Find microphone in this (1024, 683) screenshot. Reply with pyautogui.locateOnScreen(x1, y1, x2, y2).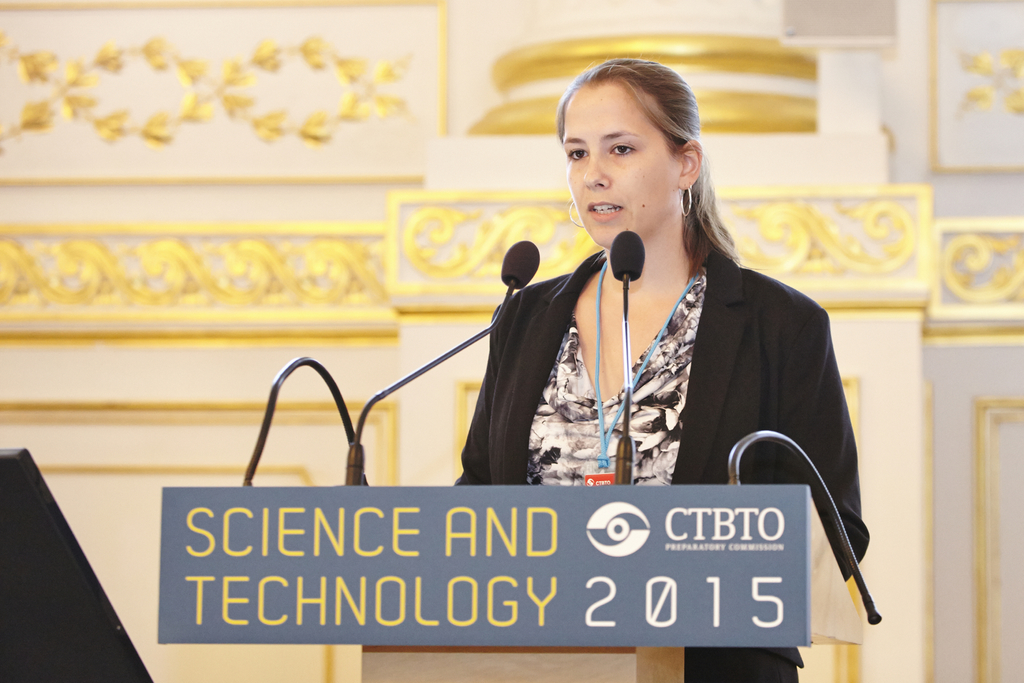
pyautogui.locateOnScreen(367, 230, 541, 488).
